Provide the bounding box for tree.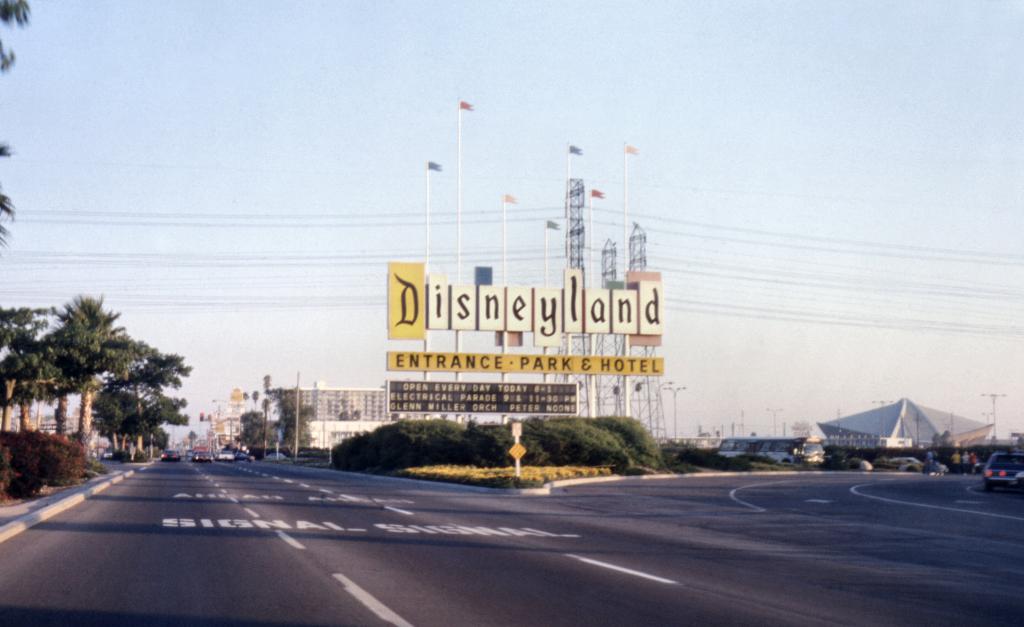
bbox=(0, 305, 58, 432).
